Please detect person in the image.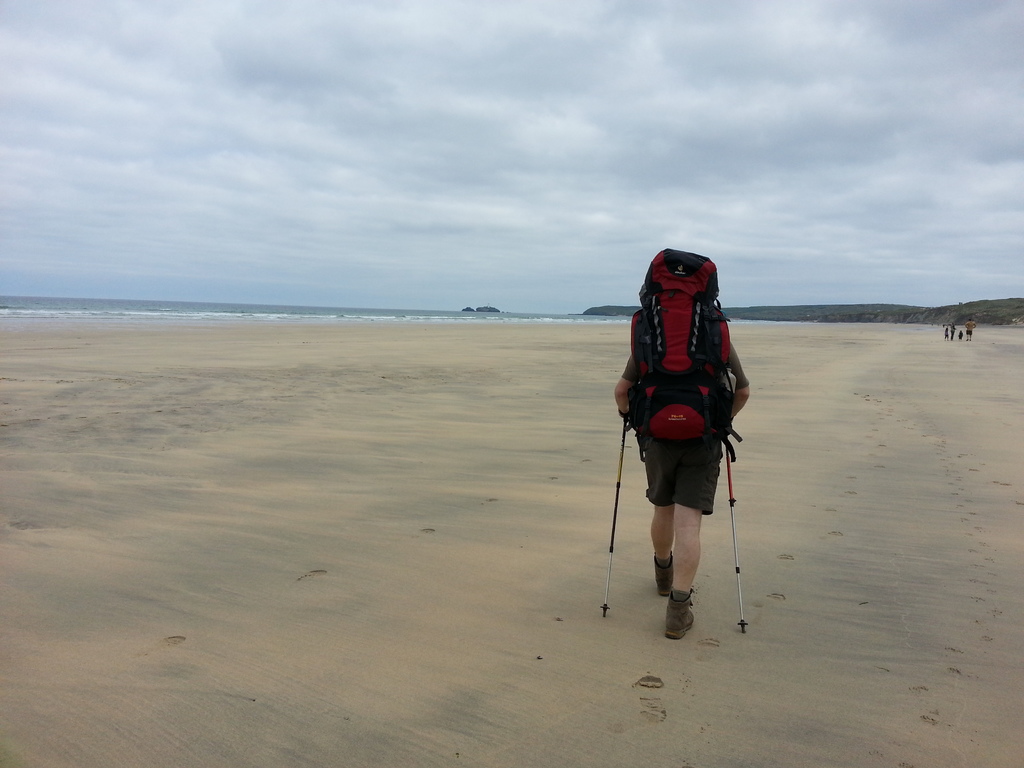
{"left": 955, "top": 329, "right": 963, "bottom": 339}.
